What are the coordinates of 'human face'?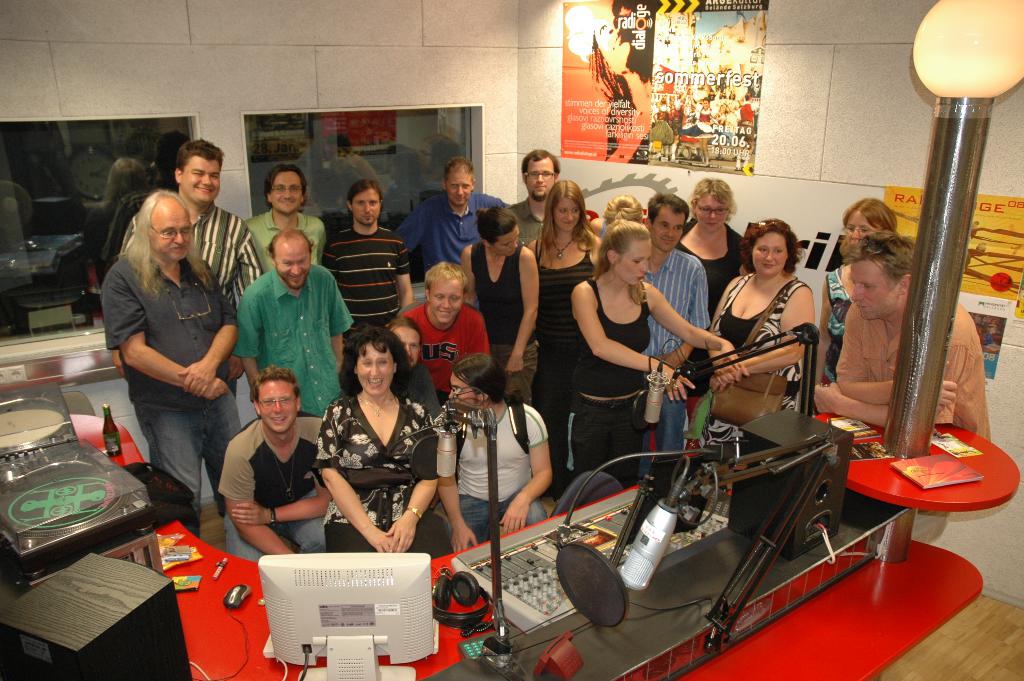
845:206:876:242.
